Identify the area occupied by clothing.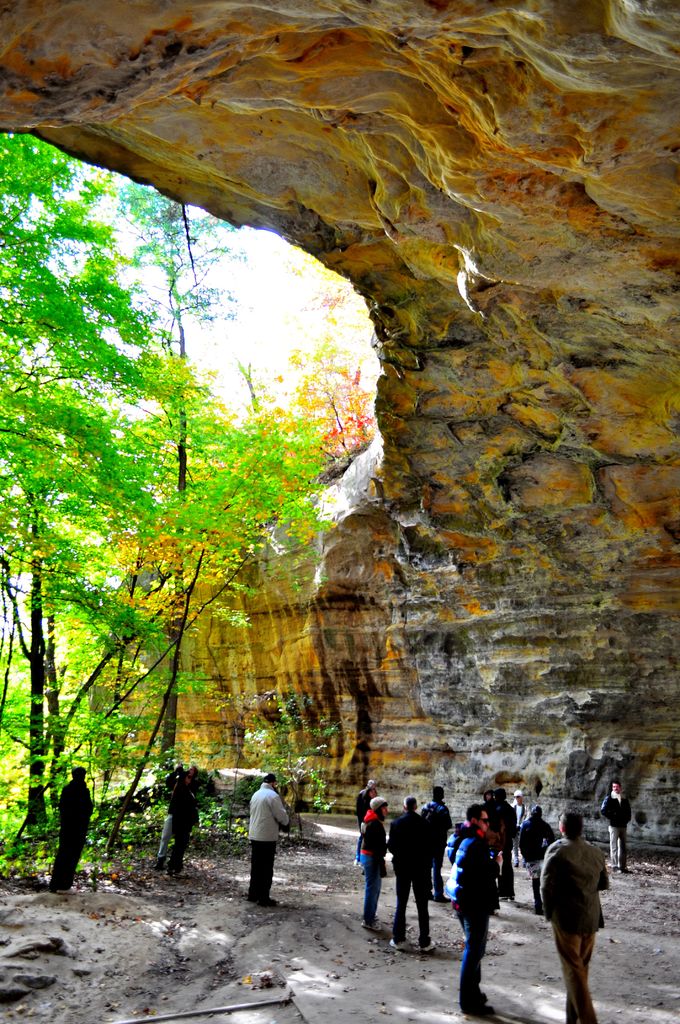
Area: (249,790,295,906).
